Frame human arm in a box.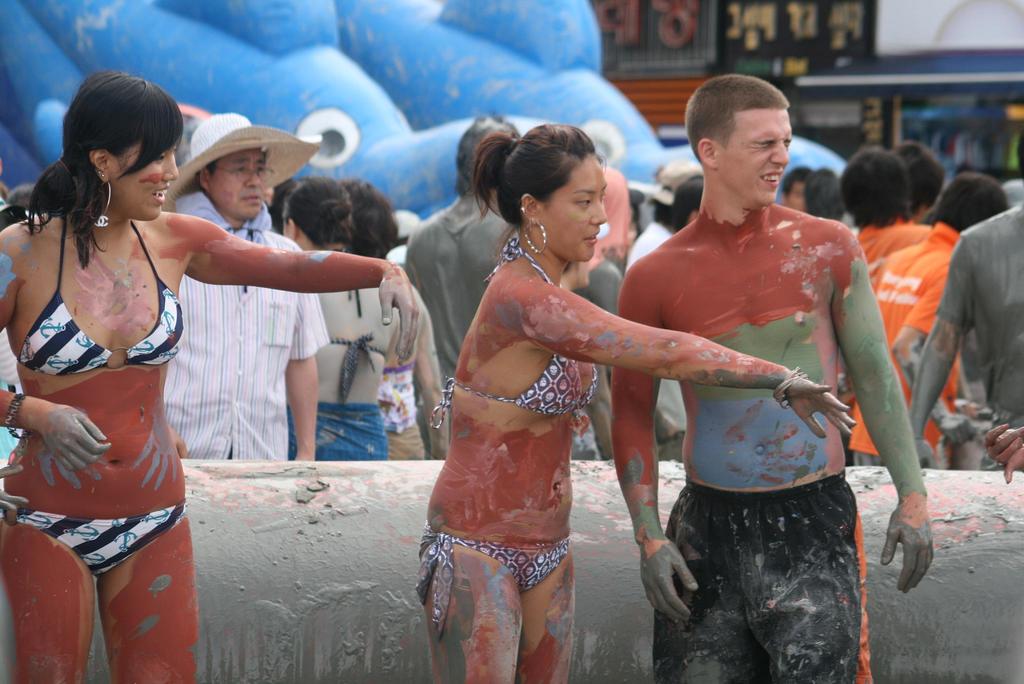
279 285 333 467.
